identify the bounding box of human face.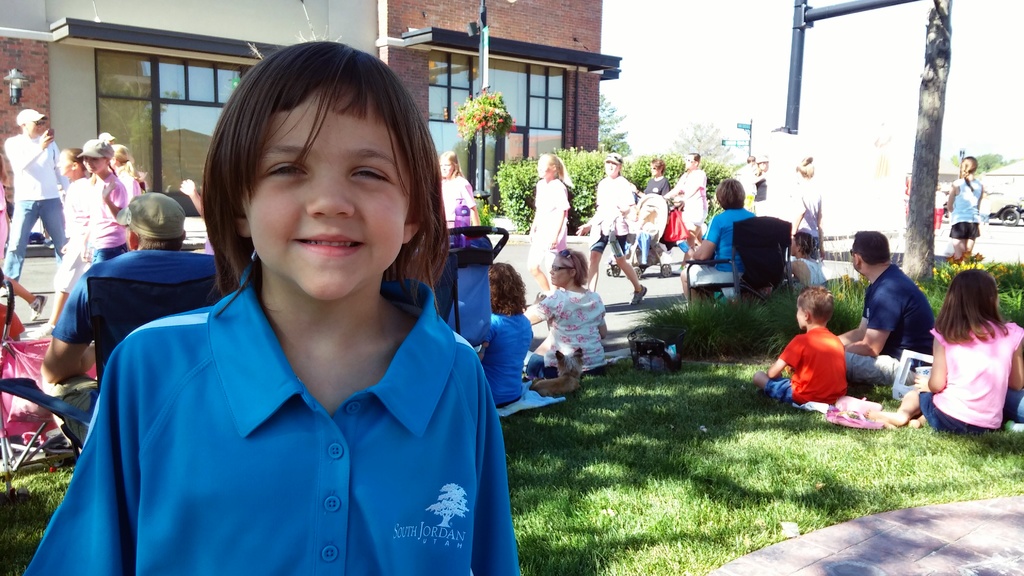
crop(245, 97, 409, 297).
